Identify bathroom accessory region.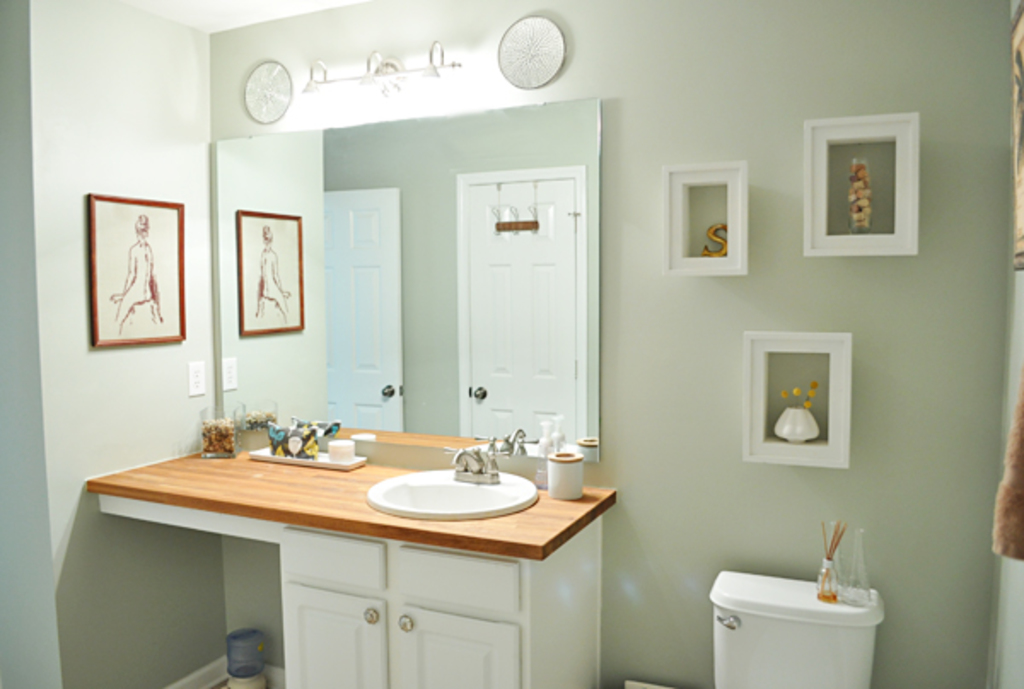
Region: Rect(365, 459, 543, 522).
